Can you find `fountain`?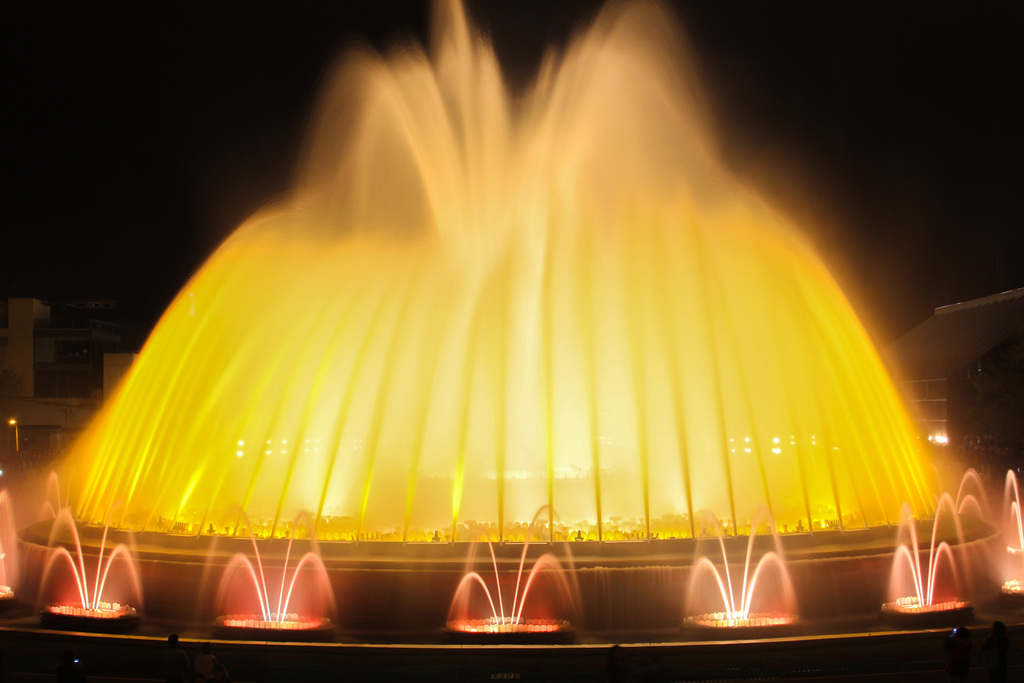
Yes, bounding box: left=439, top=501, right=588, bottom=632.
